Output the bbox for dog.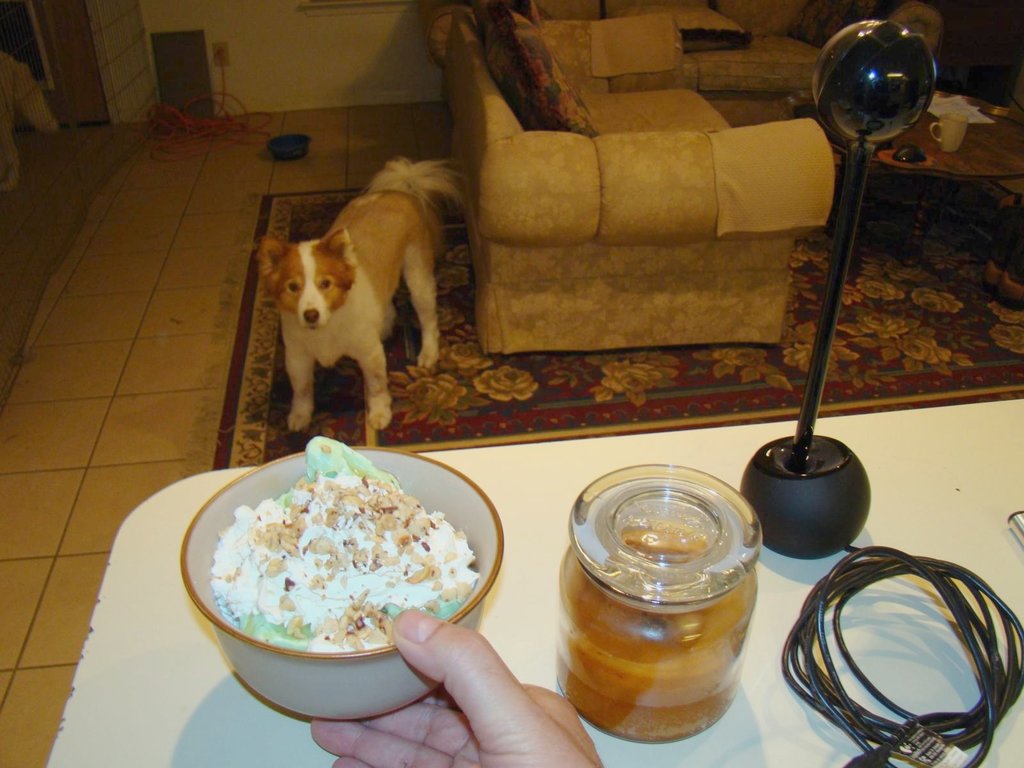
BBox(251, 154, 461, 434).
